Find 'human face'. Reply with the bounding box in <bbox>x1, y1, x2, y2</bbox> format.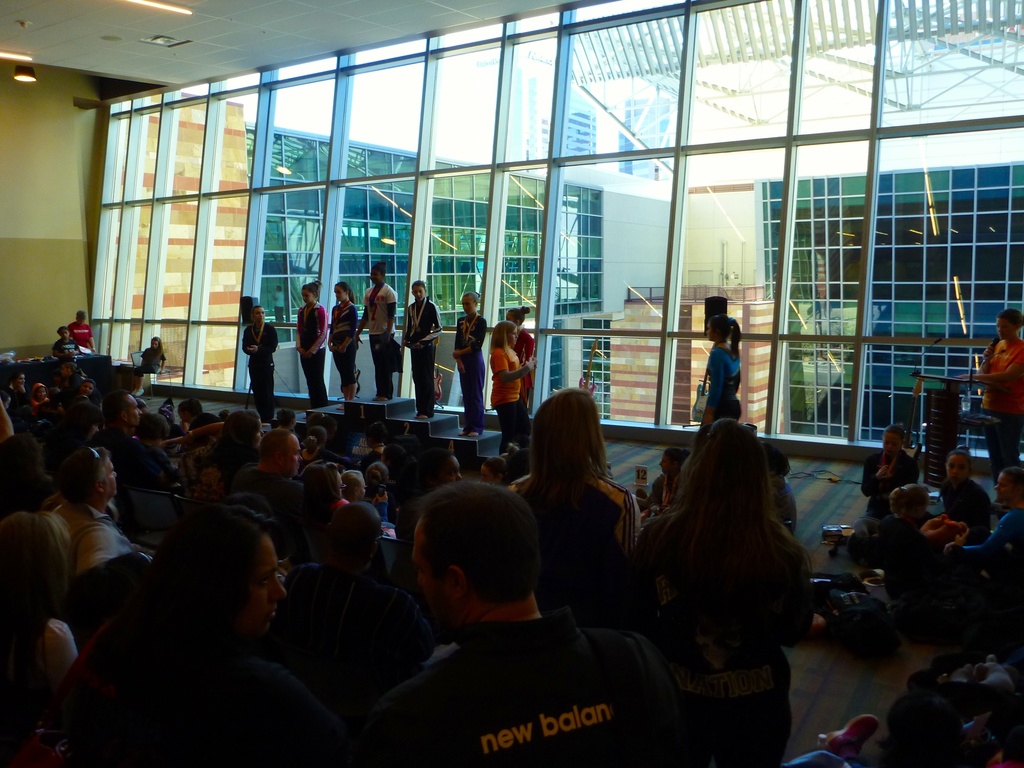
<bbox>36, 385, 46, 403</bbox>.
